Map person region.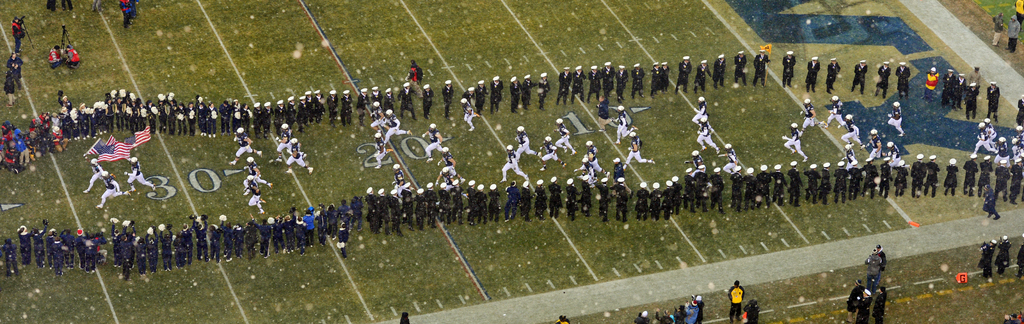
Mapped to bbox=[847, 280, 863, 323].
